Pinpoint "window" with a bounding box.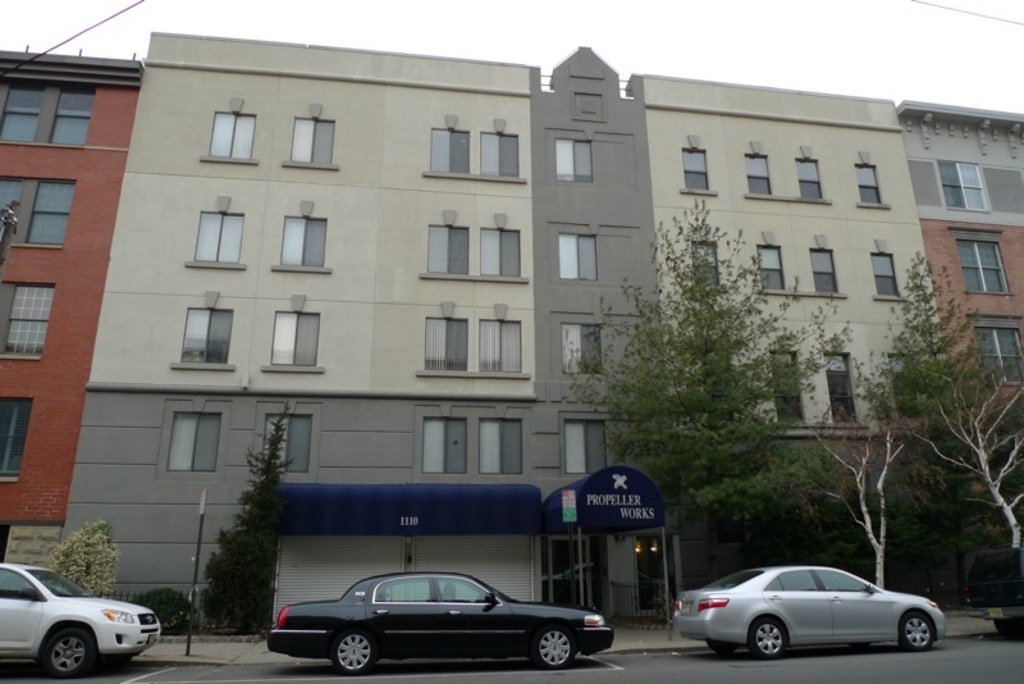
detection(379, 575, 431, 602).
